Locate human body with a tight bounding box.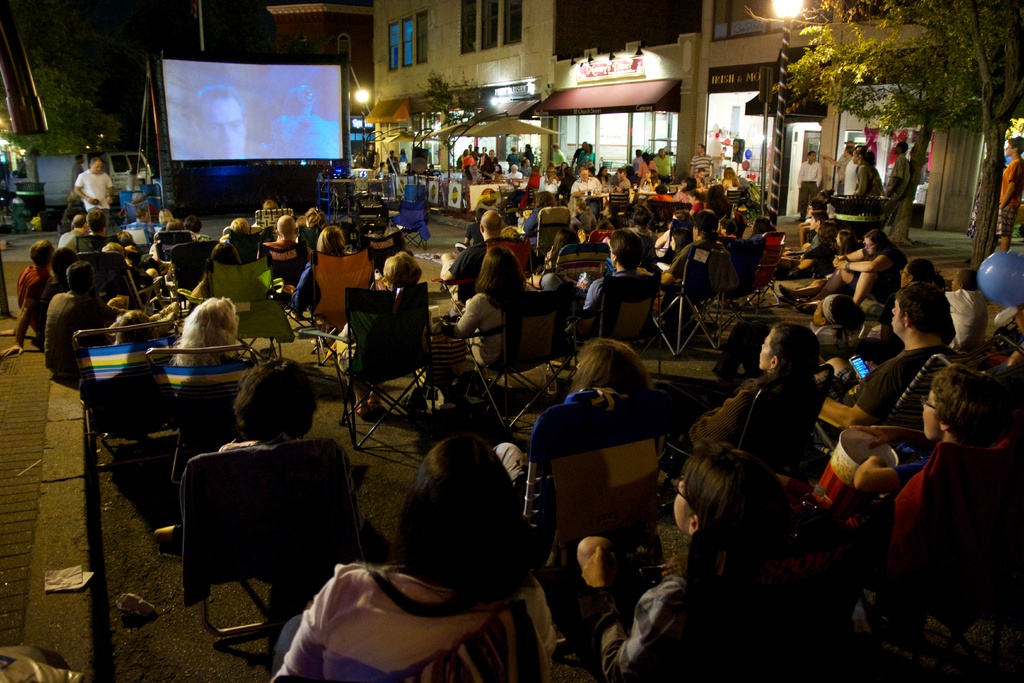
[x1=195, y1=85, x2=245, y2=159].
